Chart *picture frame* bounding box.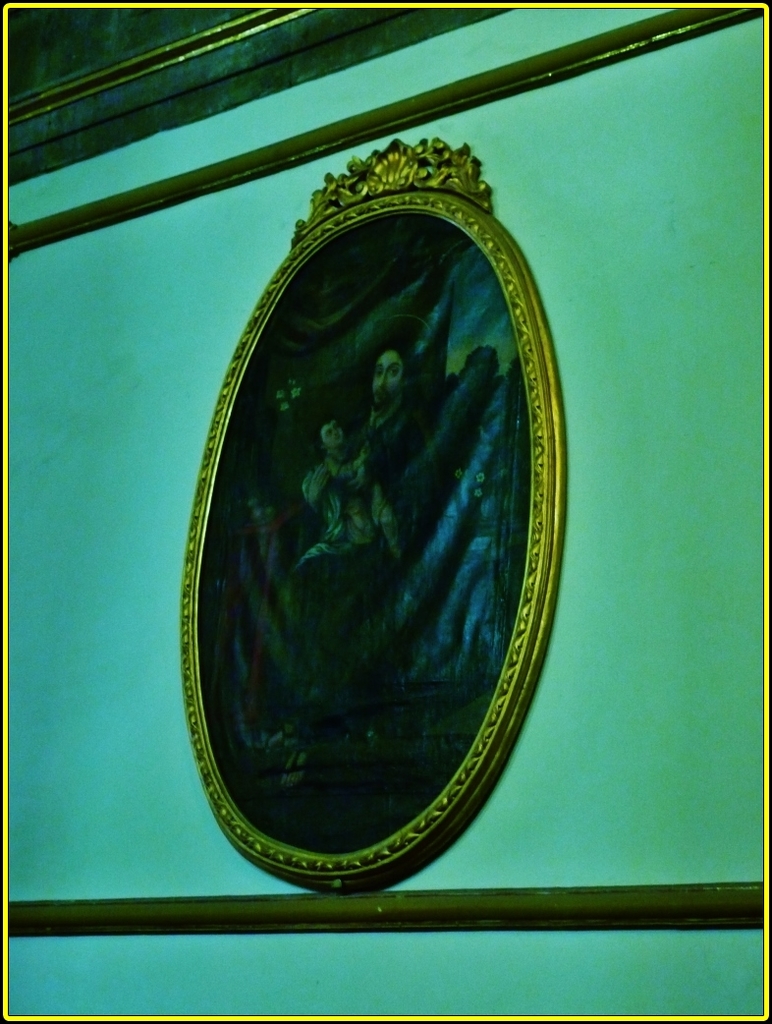
Charted: left=183, top=128, right=560, bottom=898.
